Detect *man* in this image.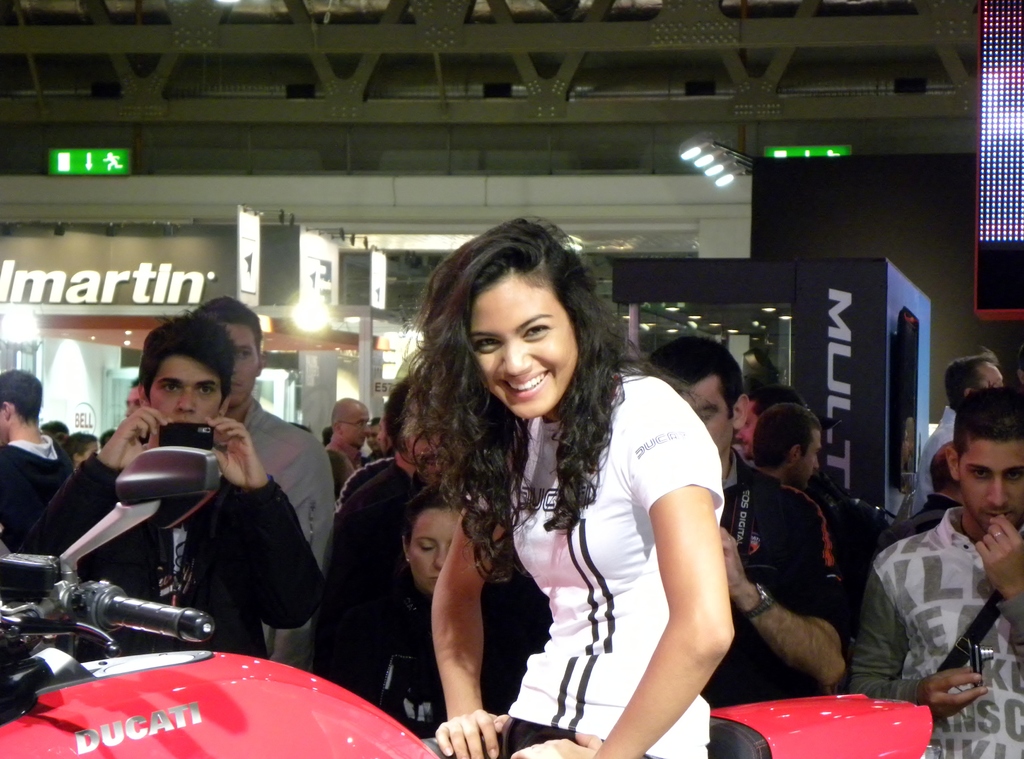
Detection: l=188, t=290, r=341, b=593.
